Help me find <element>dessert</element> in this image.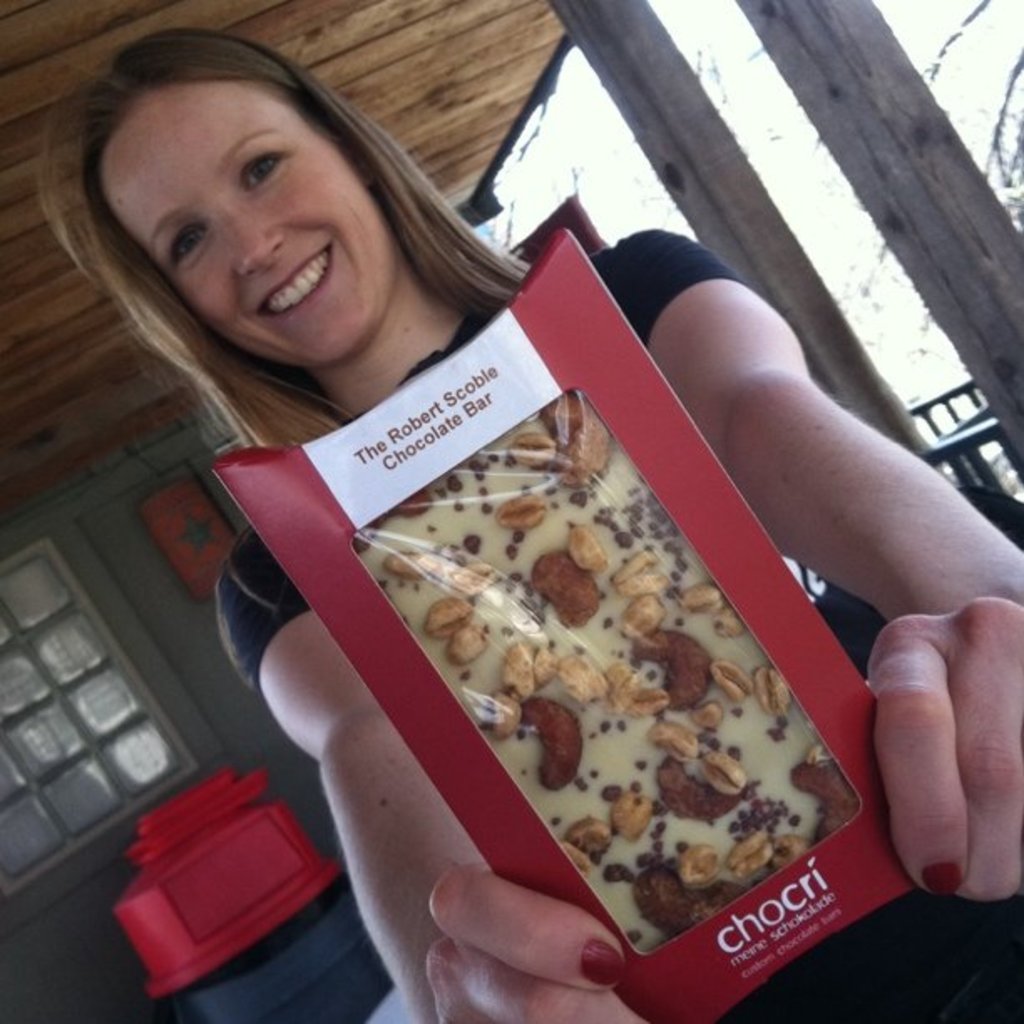
Found it: (353,392,863,960).
